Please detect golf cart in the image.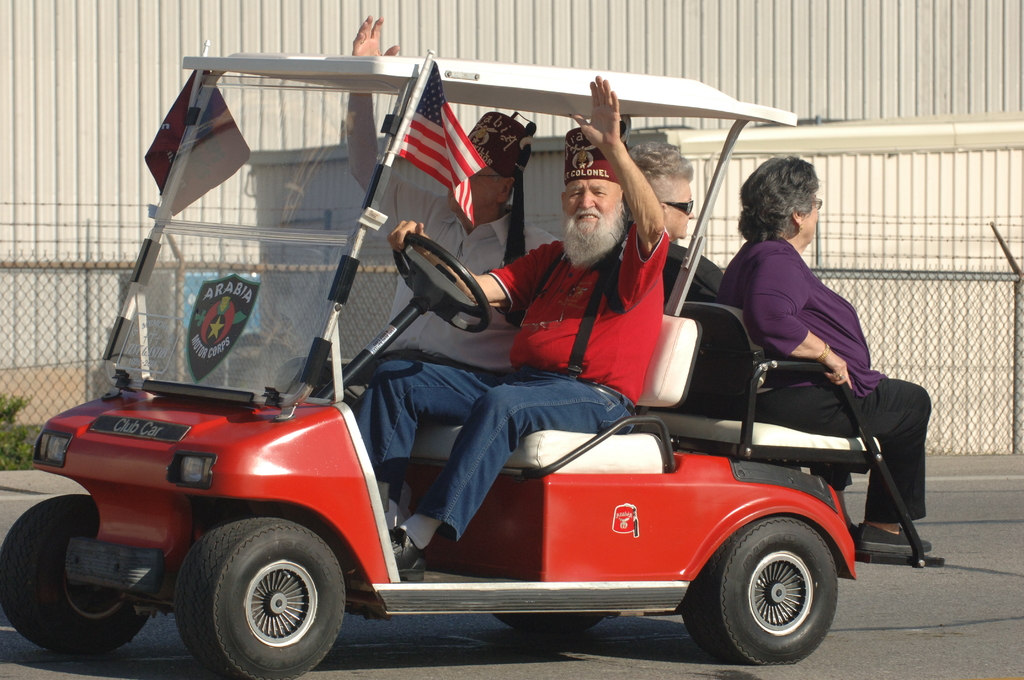
region(0, 35, 945, 679).
